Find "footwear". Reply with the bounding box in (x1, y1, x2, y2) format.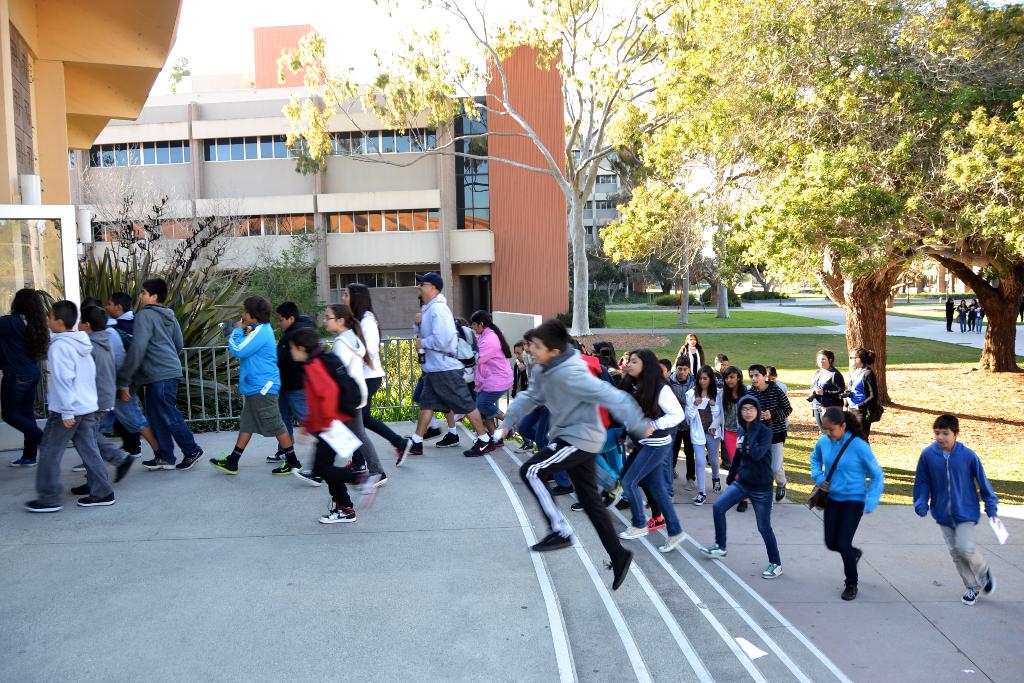
(646, 500, 651, 509).
